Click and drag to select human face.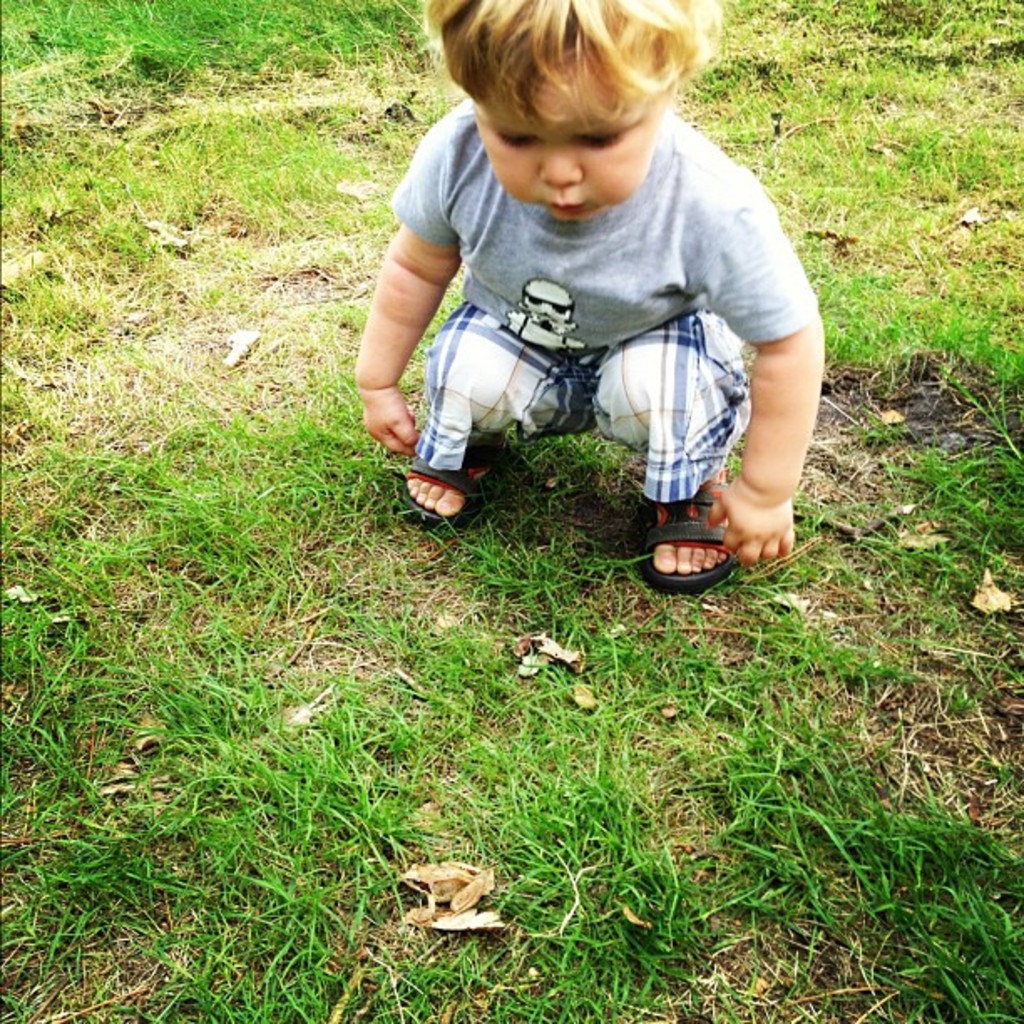
Selection: locate(482, 80, 651, 219).
